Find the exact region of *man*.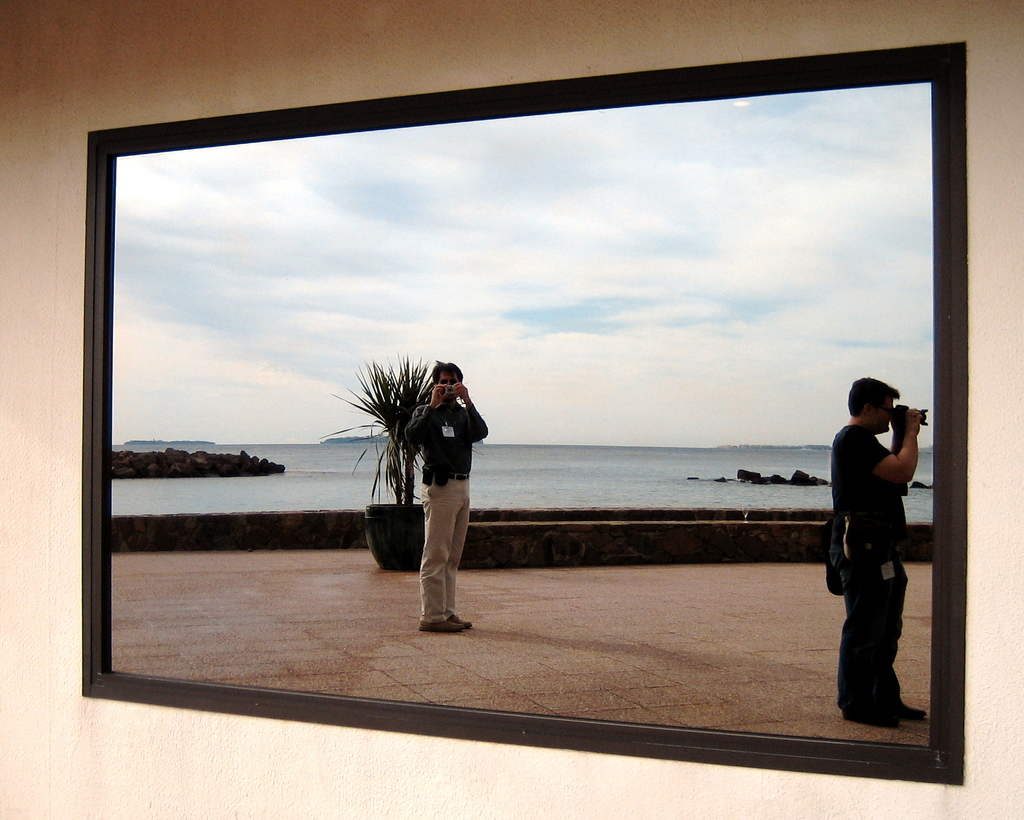
Exact region: [401,359,486,630].
